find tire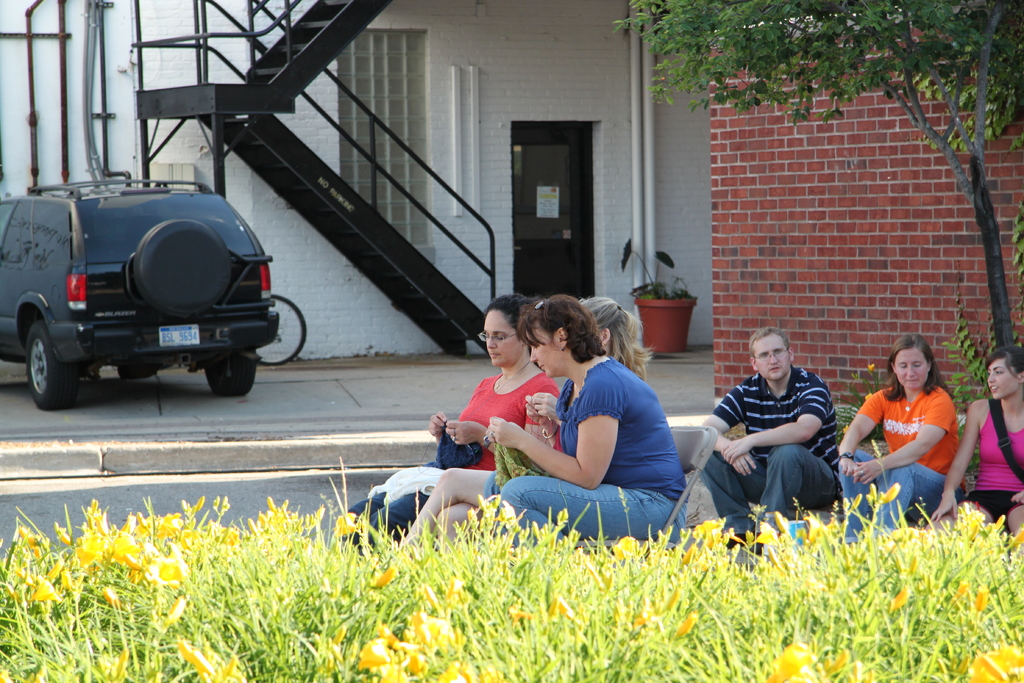
204 358 255 398
